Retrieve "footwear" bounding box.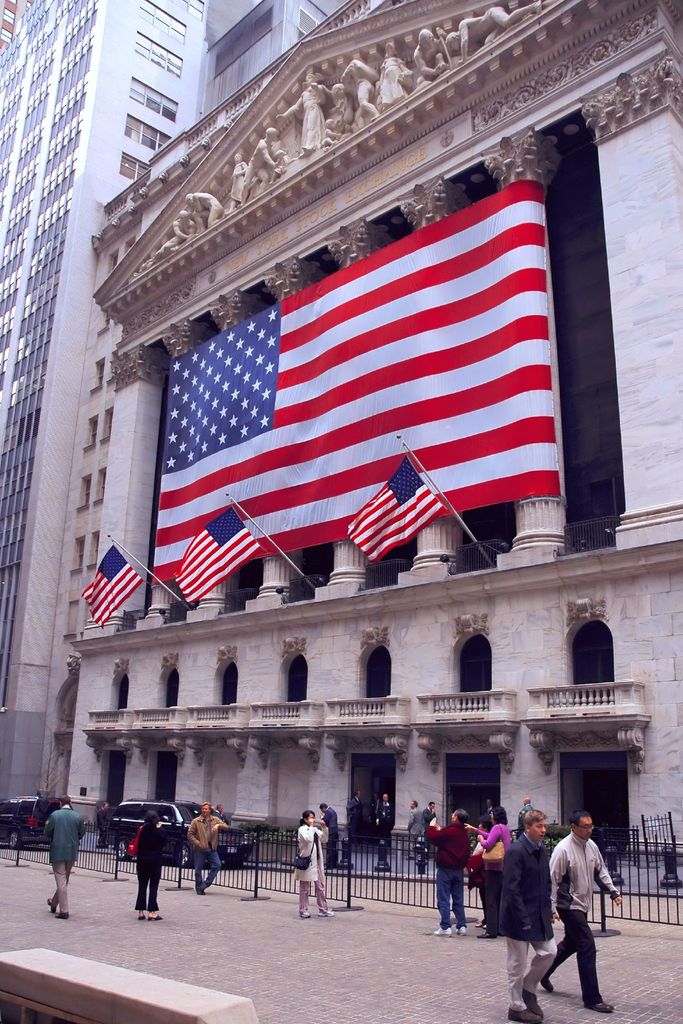
Bounding box: [left=148, top=911, right=158, bottom=918].
